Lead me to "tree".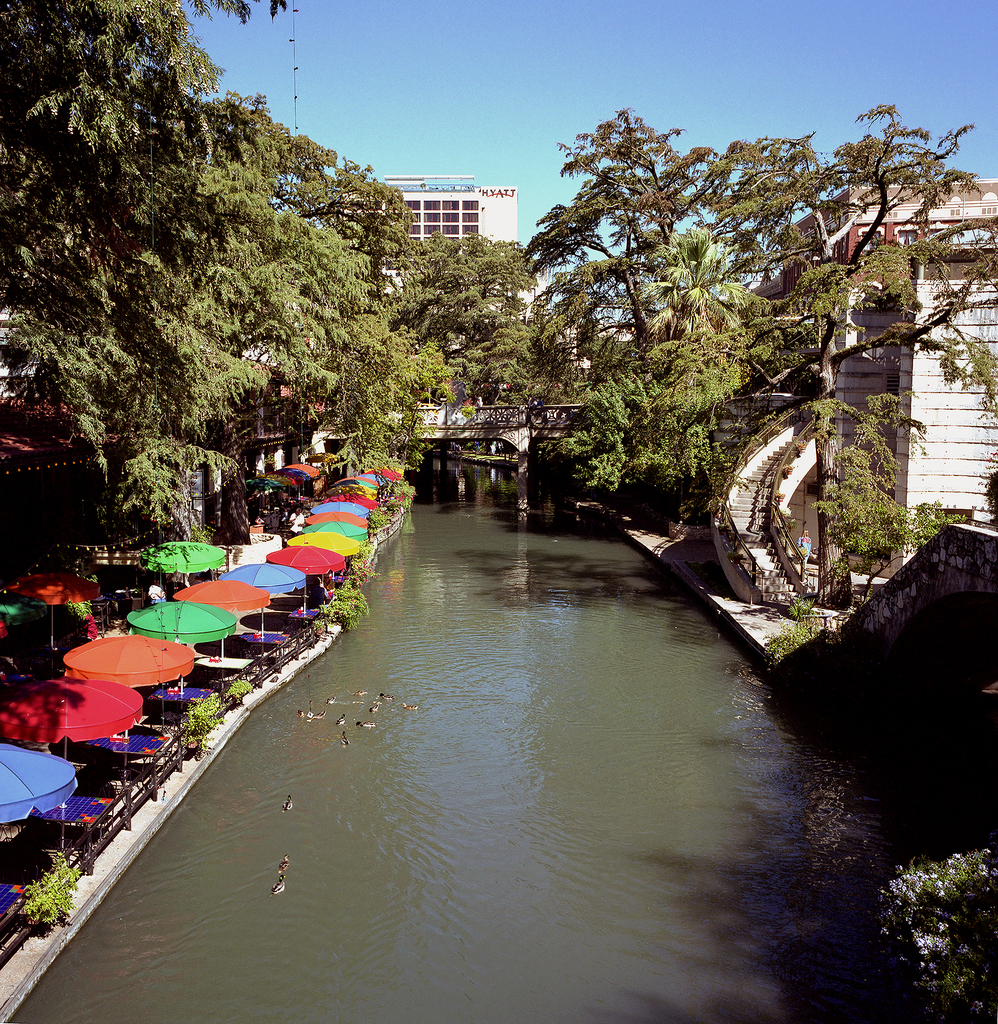
Lead to [748,95,997,604].
